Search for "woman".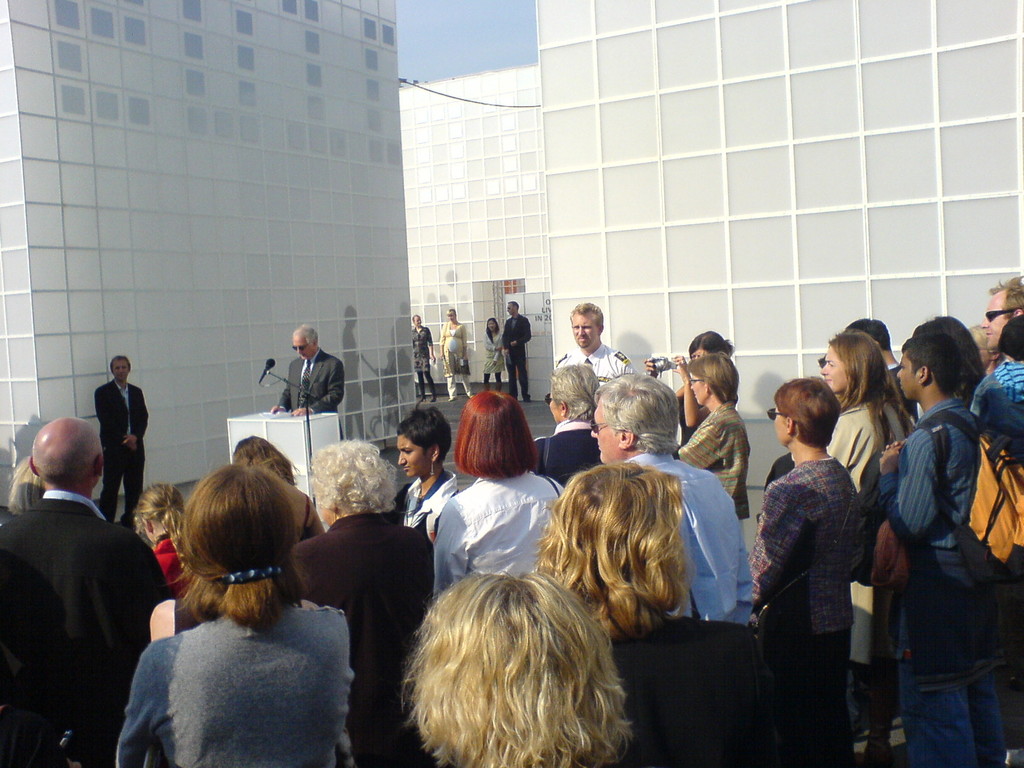
Found at (x1=401, y1=575, x2=634, y2=767).
